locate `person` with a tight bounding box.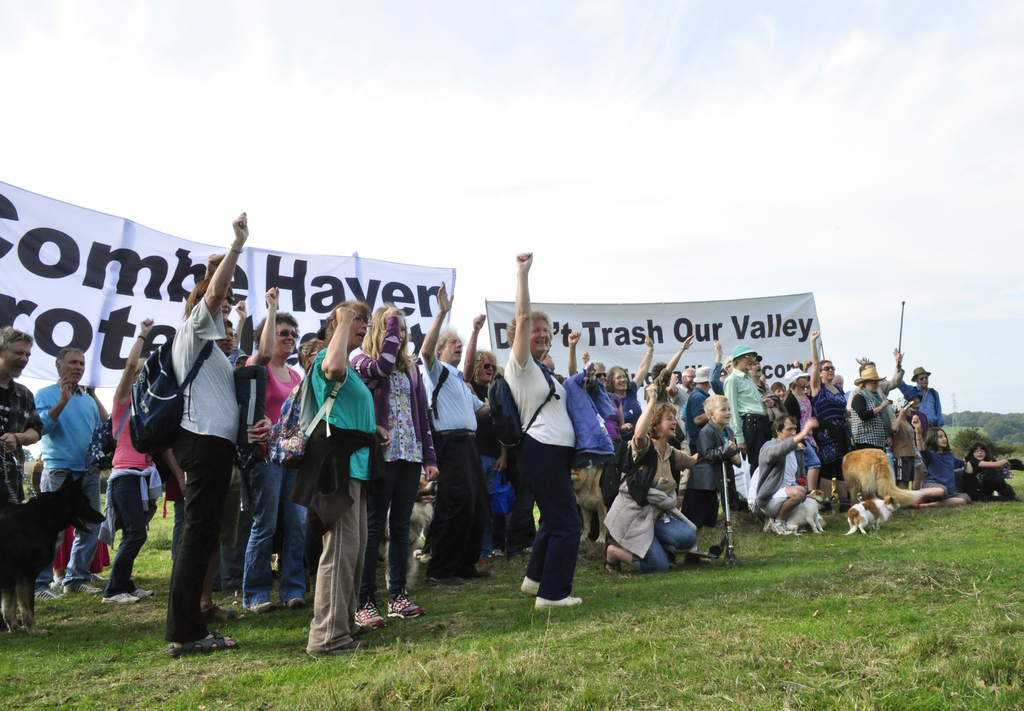
x1=822, y1=360, x2=845, y2=513.
